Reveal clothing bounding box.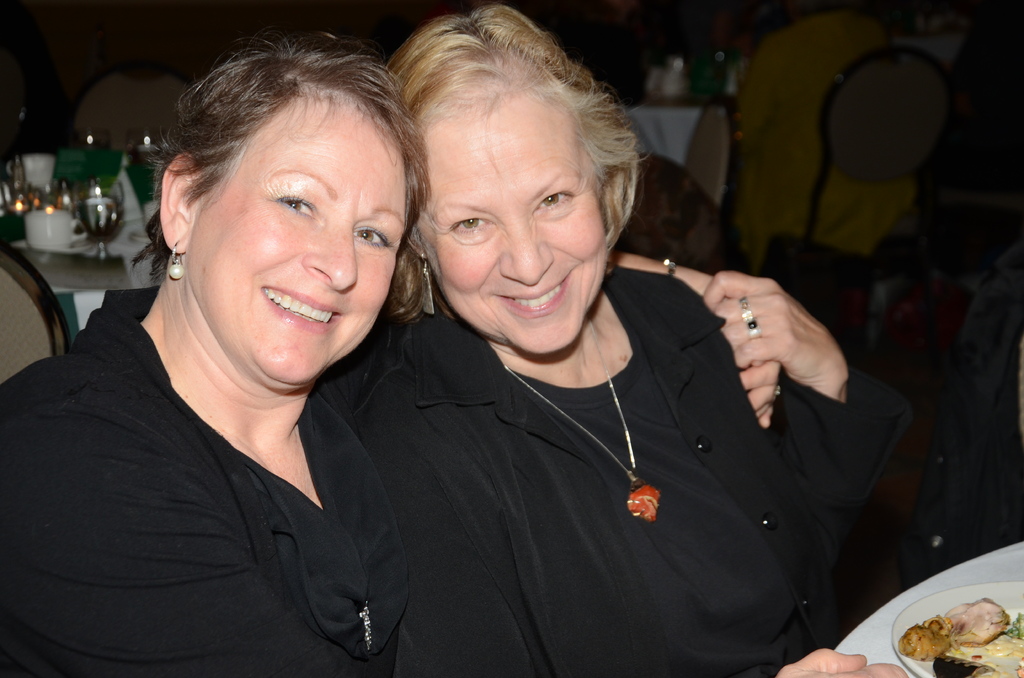
Revealed: [left=284, top=148, right=887, bottom=677].
